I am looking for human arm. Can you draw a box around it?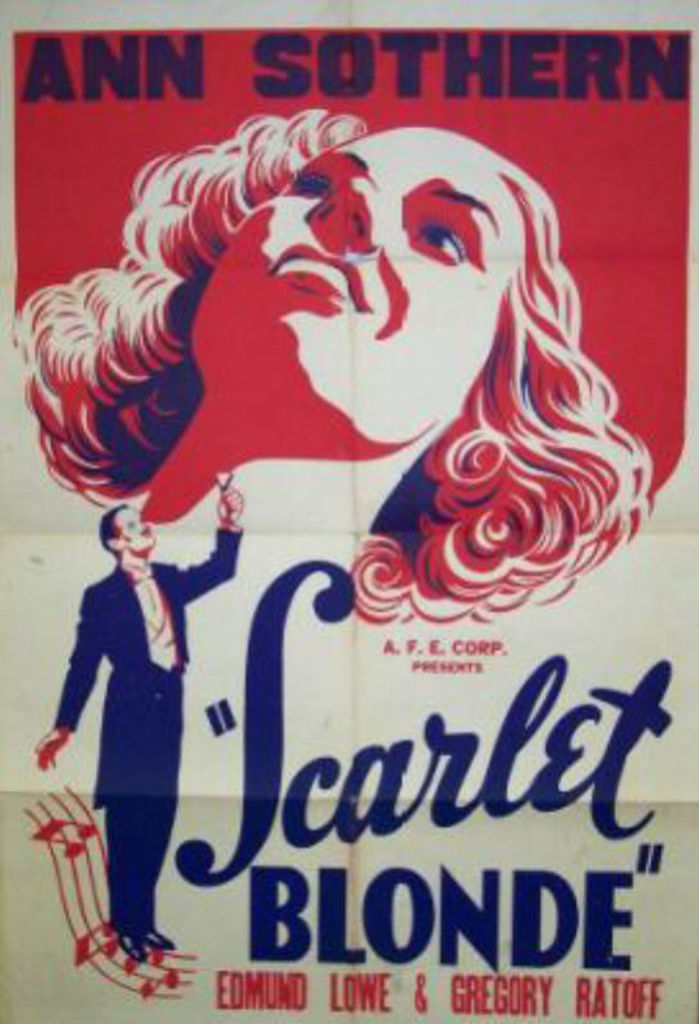
Sure, the bounding box is Rect(32, 581, 104, 773).
